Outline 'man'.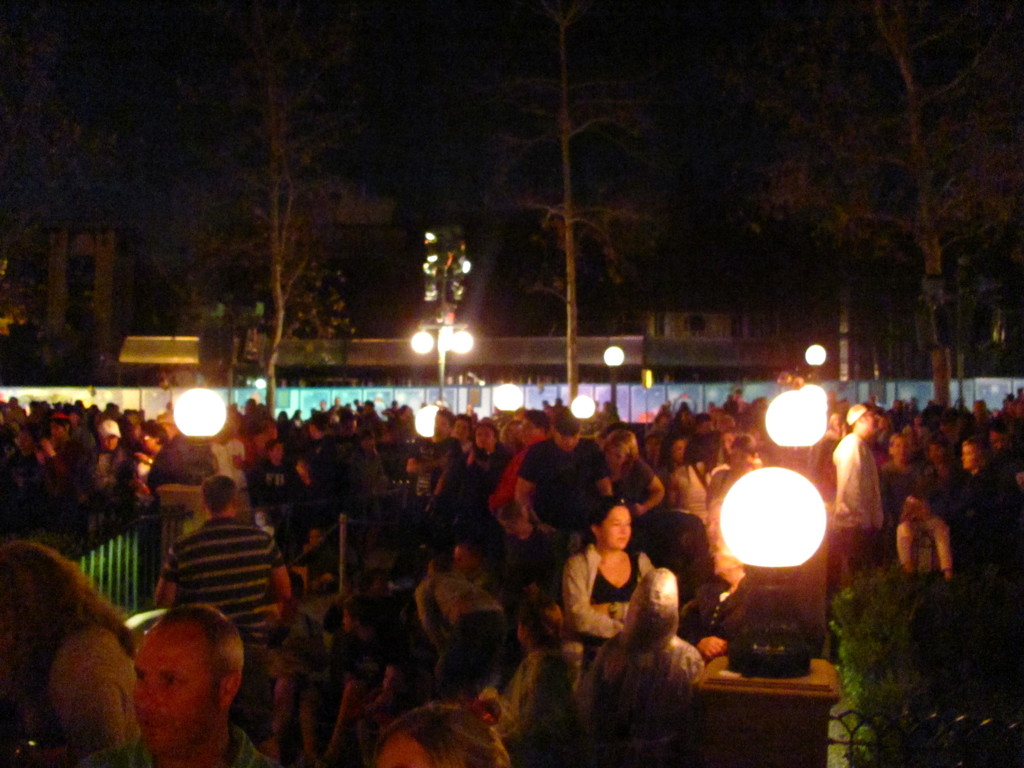
Outline: (516, 408, 614, 604).
